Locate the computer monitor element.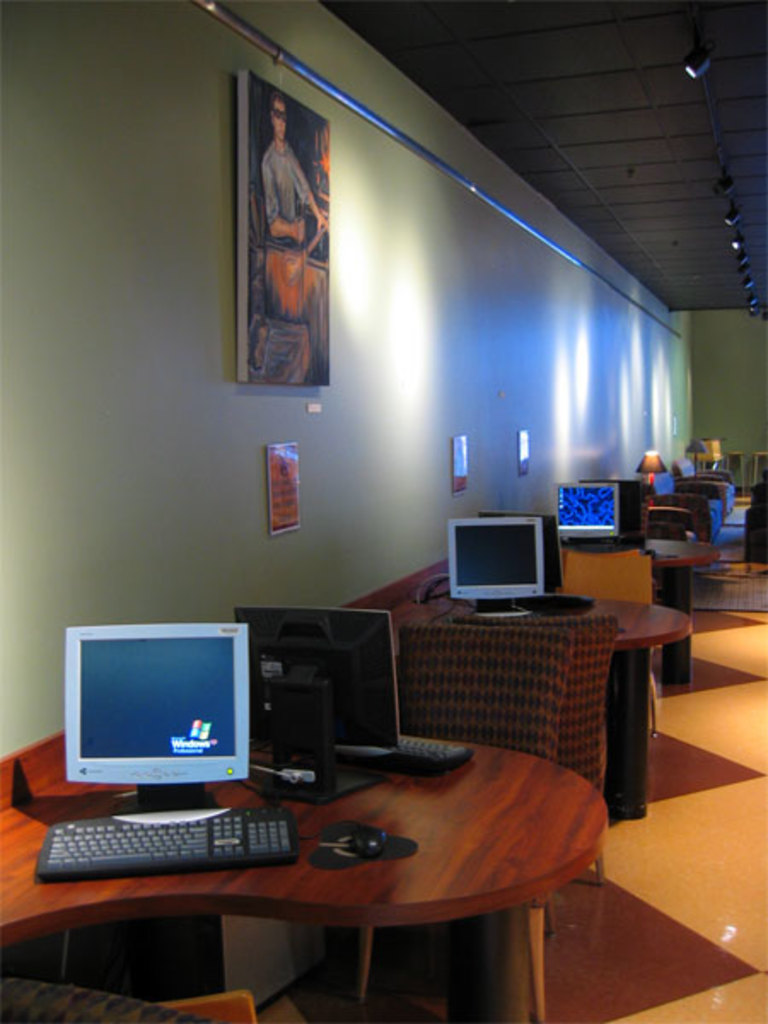
Element bbox: locate(555, 485, 635, 539).
